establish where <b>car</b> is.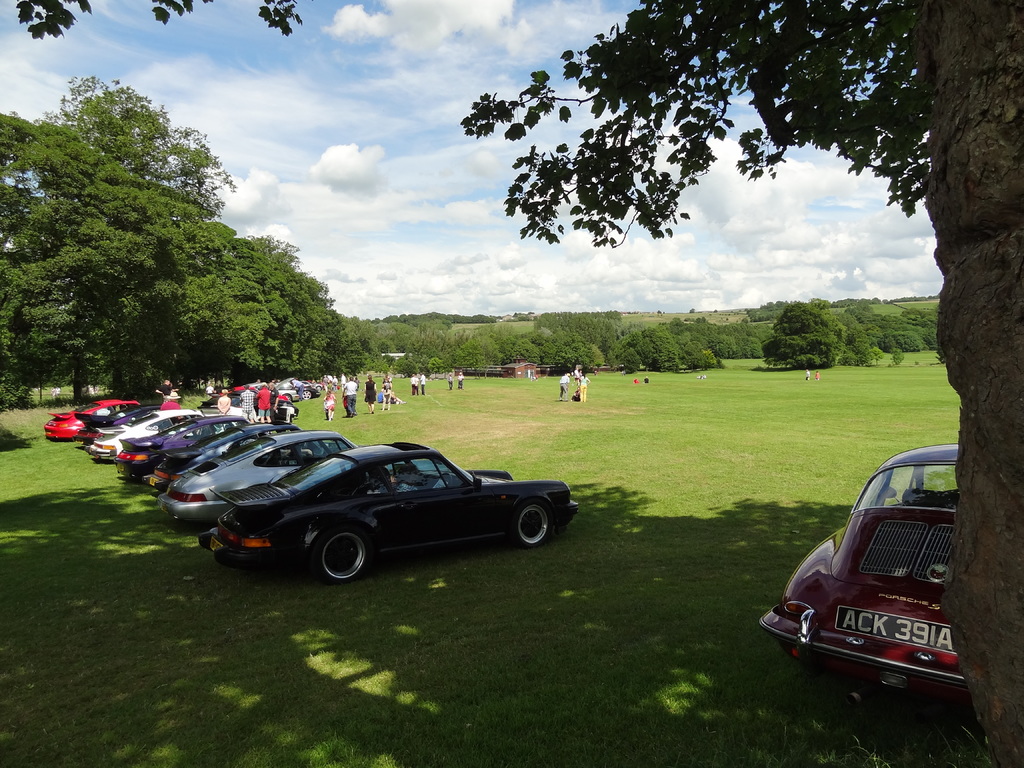
Established at (88,401,237,459).
